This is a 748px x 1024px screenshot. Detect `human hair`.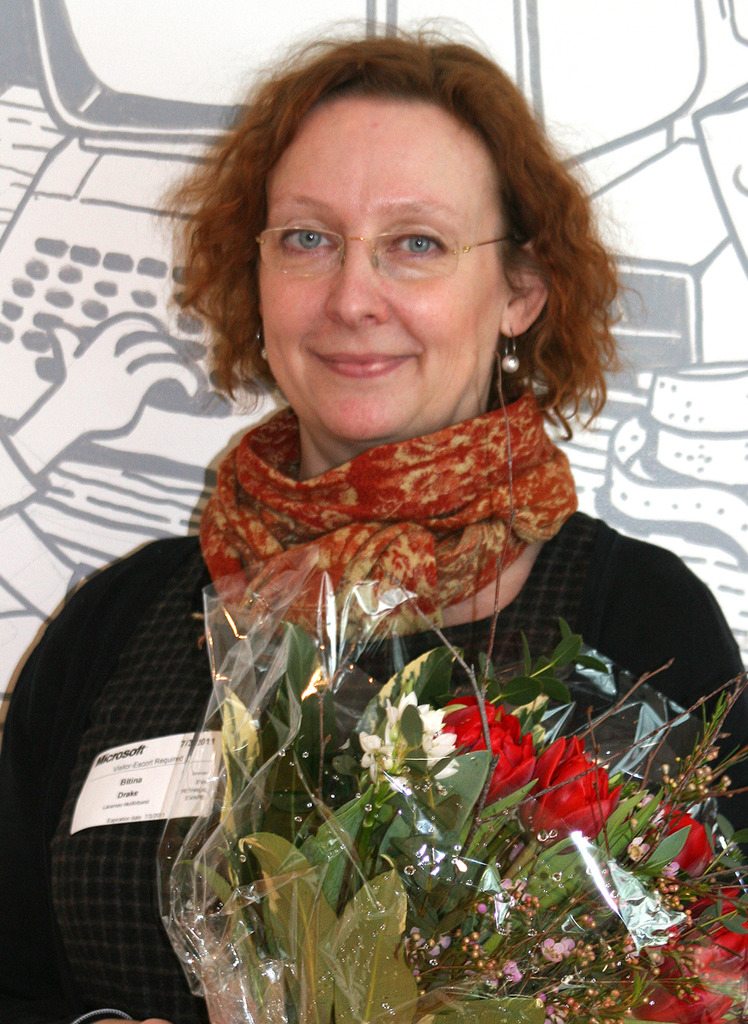
bbox=(207, 23, 583, 421).
